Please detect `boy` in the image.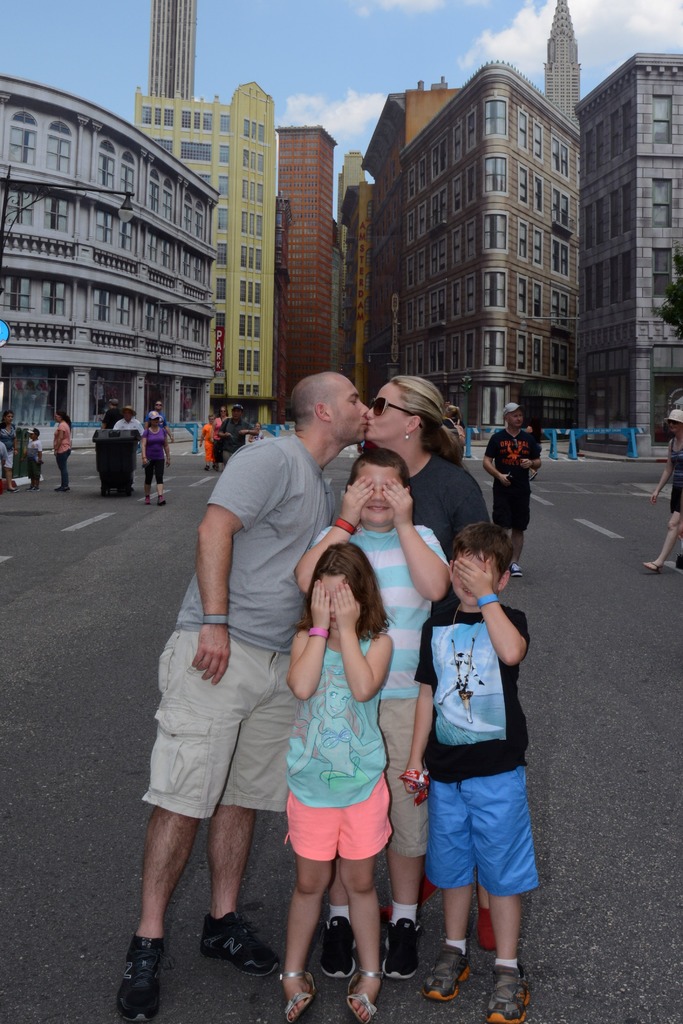
(295,446,449,978).
